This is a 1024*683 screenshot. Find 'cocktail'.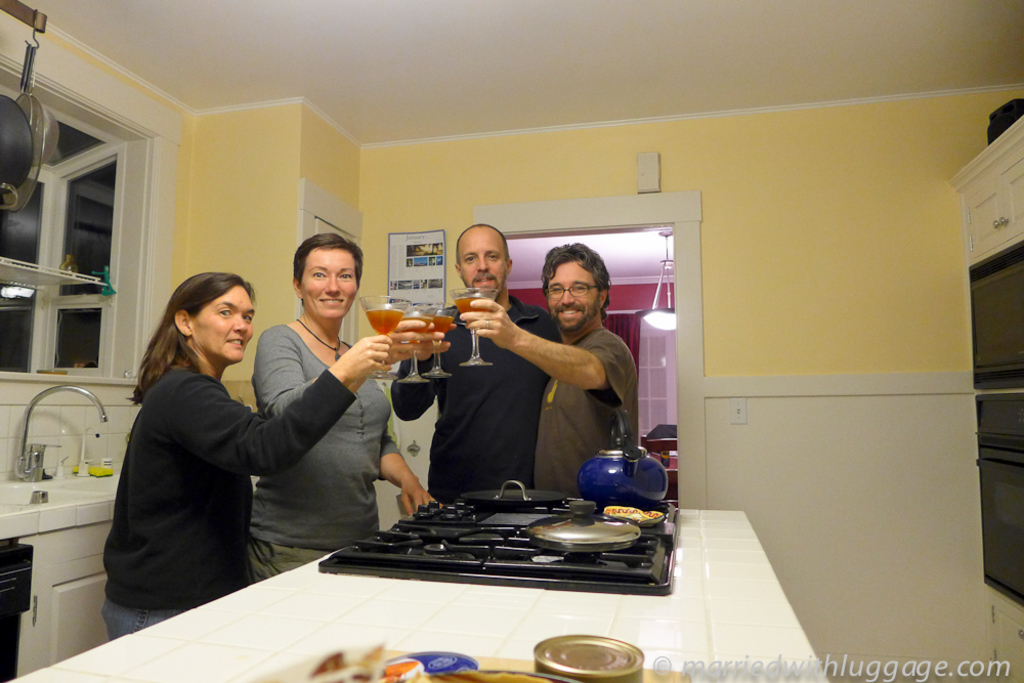
Bounding box: BBox(403, 303, 457, 379).
